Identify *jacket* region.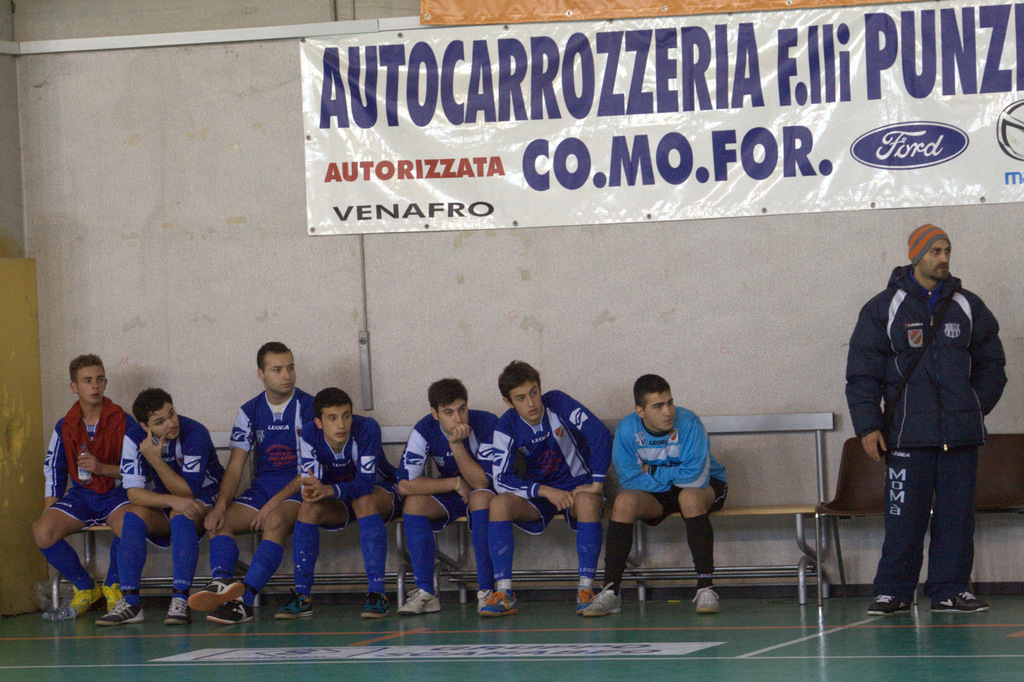
Region: {"left": 853, "top": 250, "right": 1002, "bottom": 517}.
